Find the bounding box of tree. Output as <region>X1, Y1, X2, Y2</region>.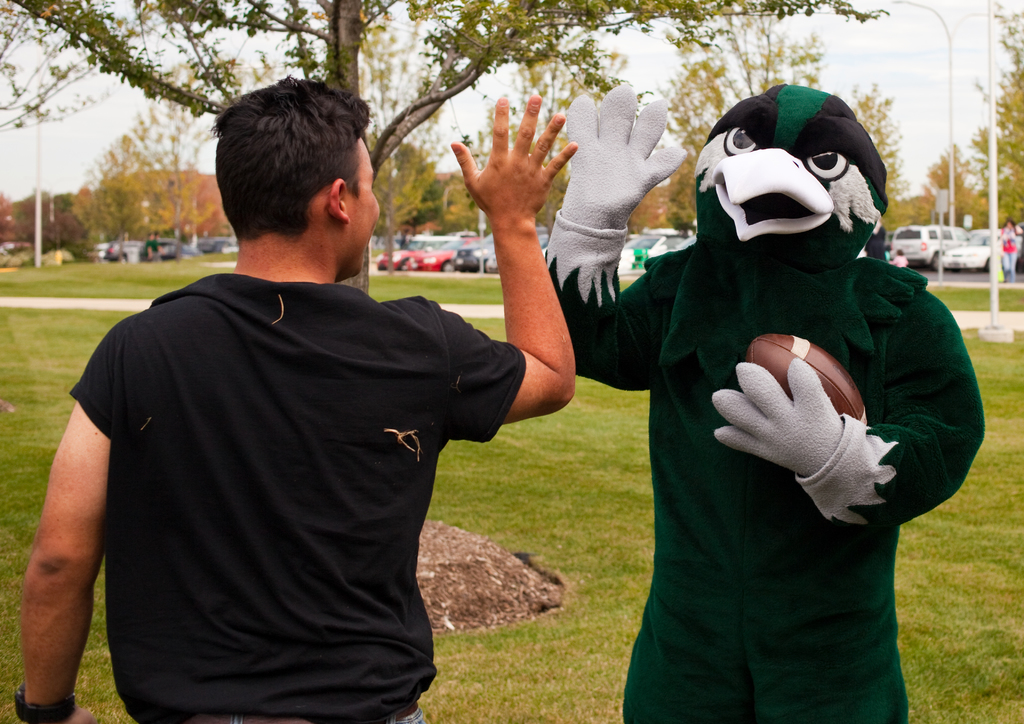
<region>33, 8, 870, 640</region>.
